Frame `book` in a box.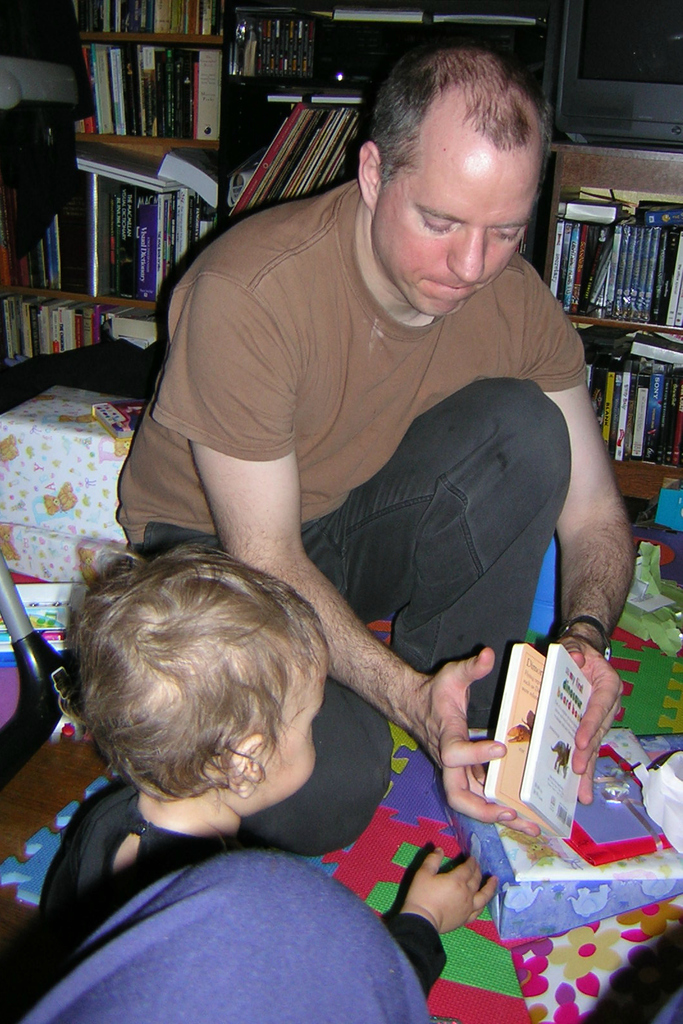
{"left": 486, "top": 643, "right": 597, "bottom": 847}.
